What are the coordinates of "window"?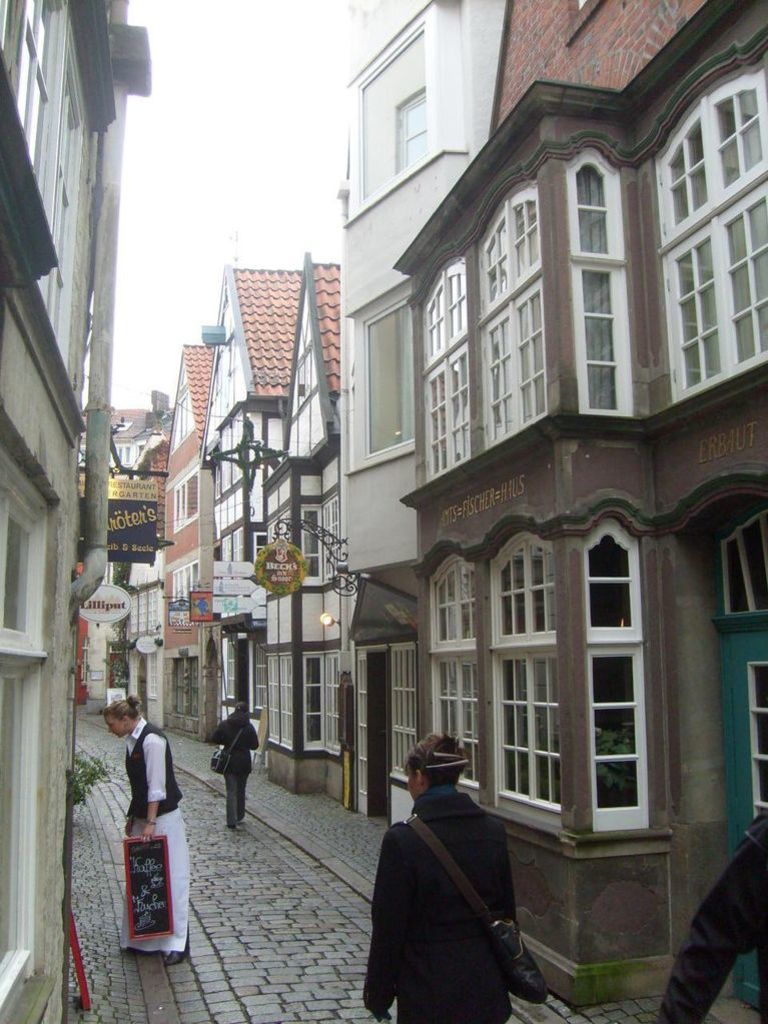
x1=418, y1=557, x2=484, y2=810.
